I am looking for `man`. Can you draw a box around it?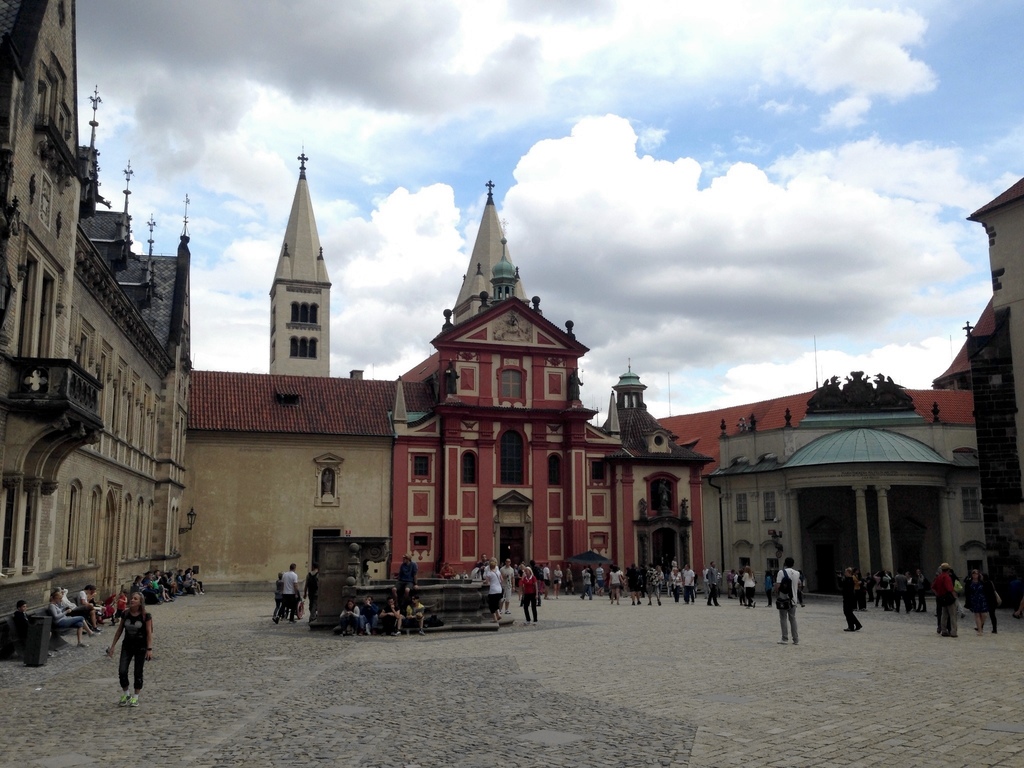
Sure, the bounding box is 276/564/299/627.
